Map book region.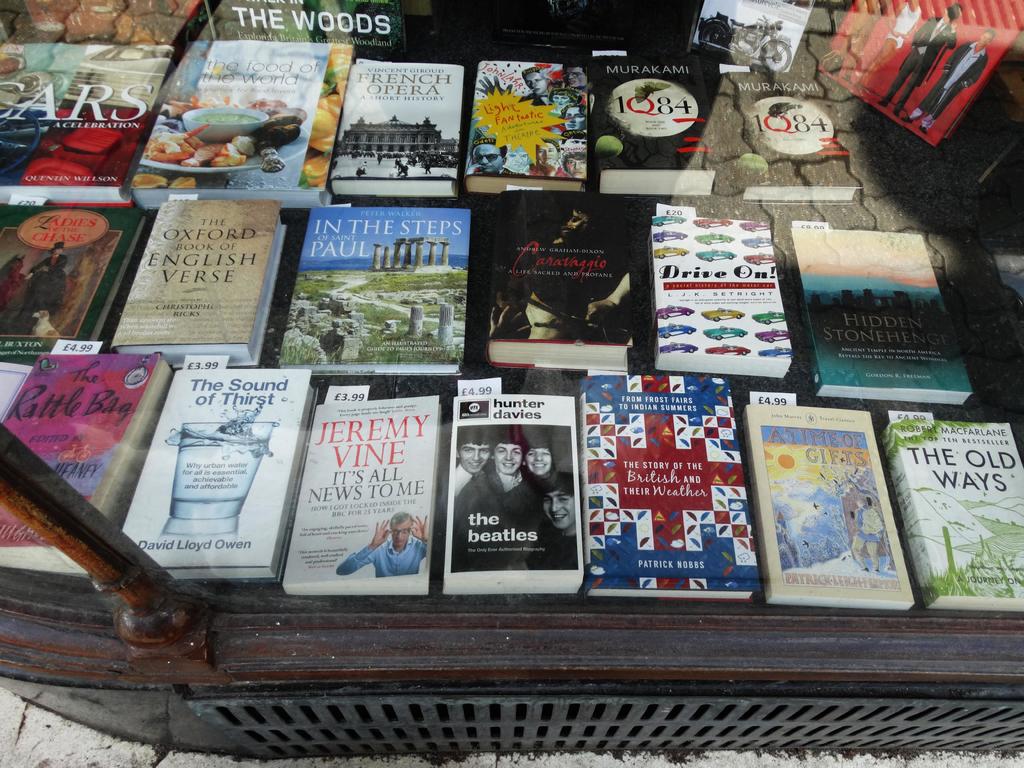
Mapped to left=0, top=214, right=153, bottom=360.
